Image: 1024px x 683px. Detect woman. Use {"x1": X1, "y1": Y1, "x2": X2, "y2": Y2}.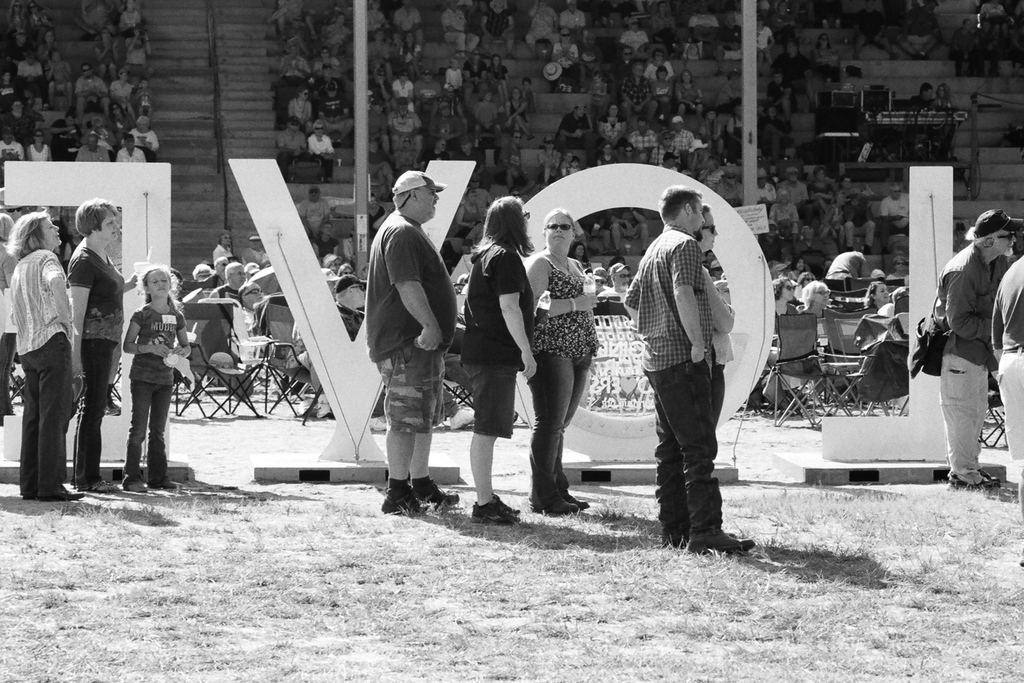
{"x1": 2, "y1": 209, "x2": 94, "y2": 508}.
